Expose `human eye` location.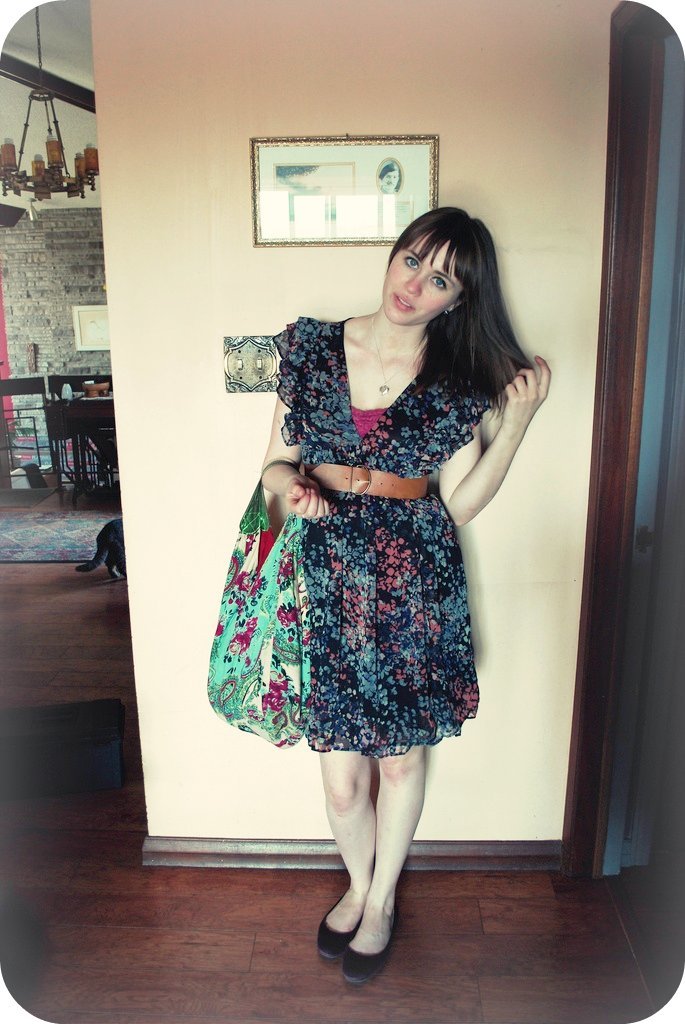
Exposed at box=[398, 253, 422, 271].
